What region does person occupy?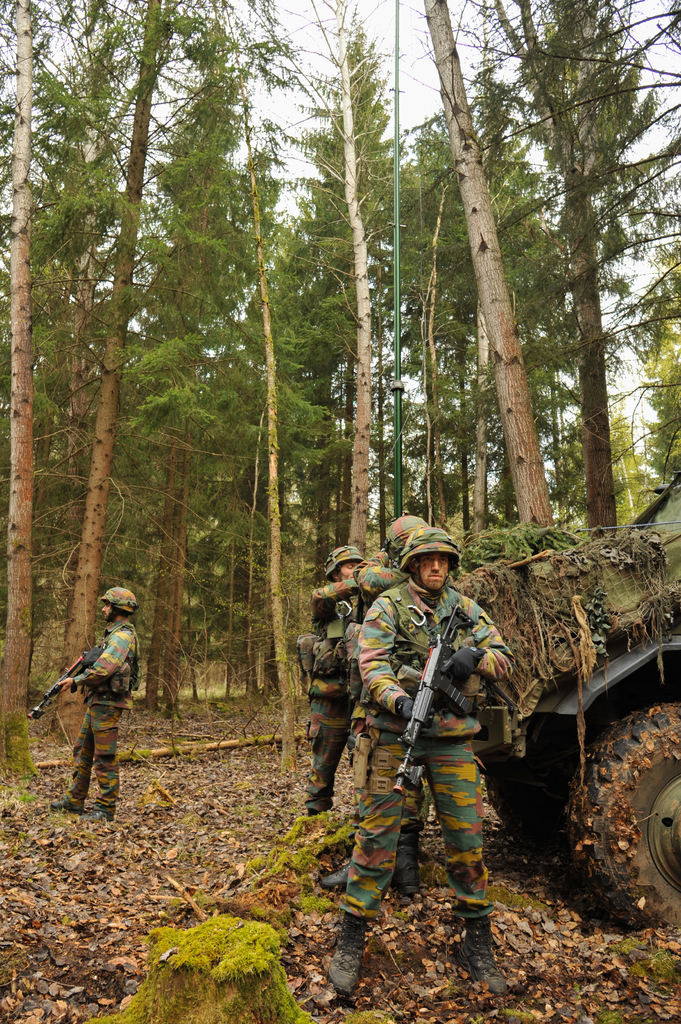
{"left": 49, "top": 582, "right": 141, "bottom": 818}.
